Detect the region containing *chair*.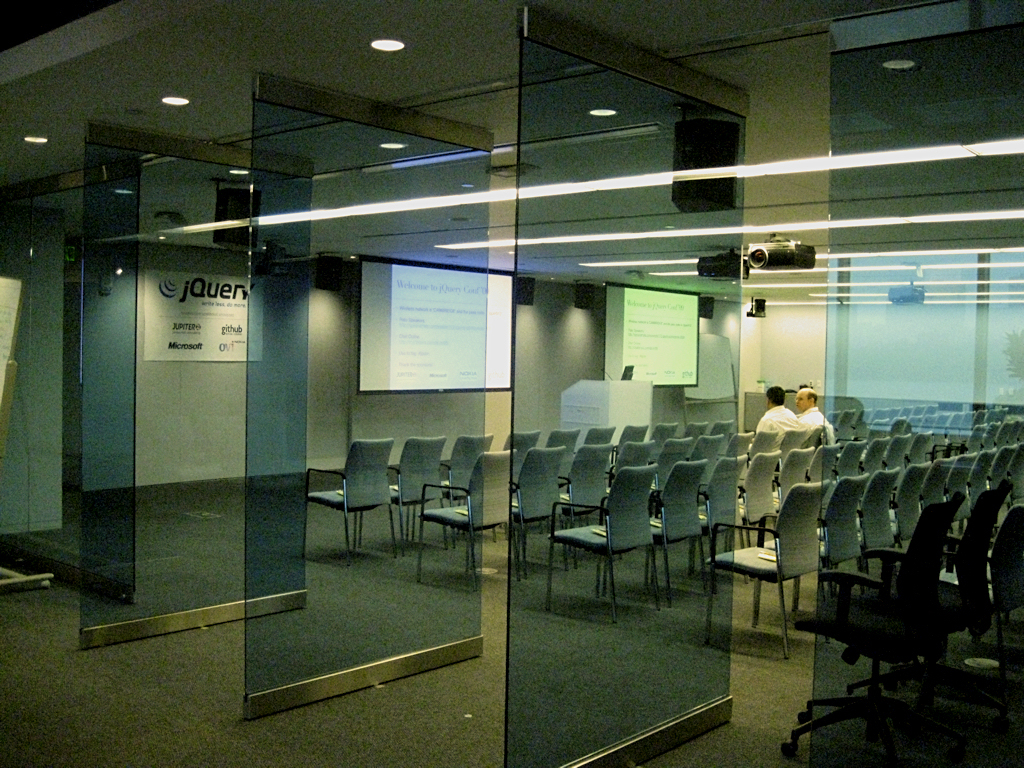
<bbox>890, 431, 910, 464</bbox>.
